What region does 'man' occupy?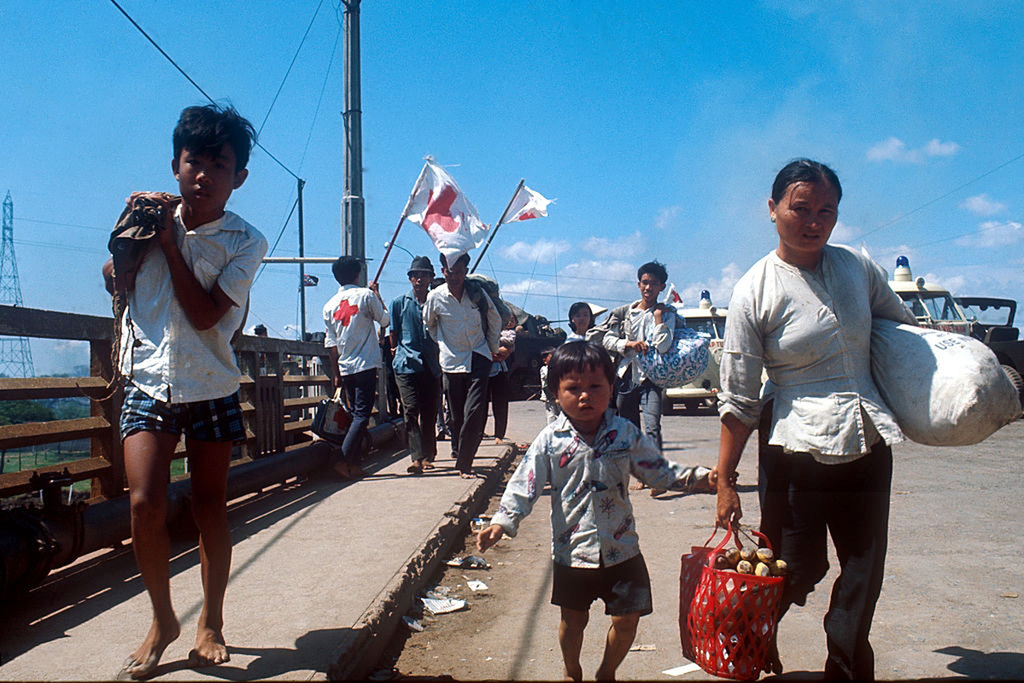
(left=421, top=248, right=500, bottom=477).
